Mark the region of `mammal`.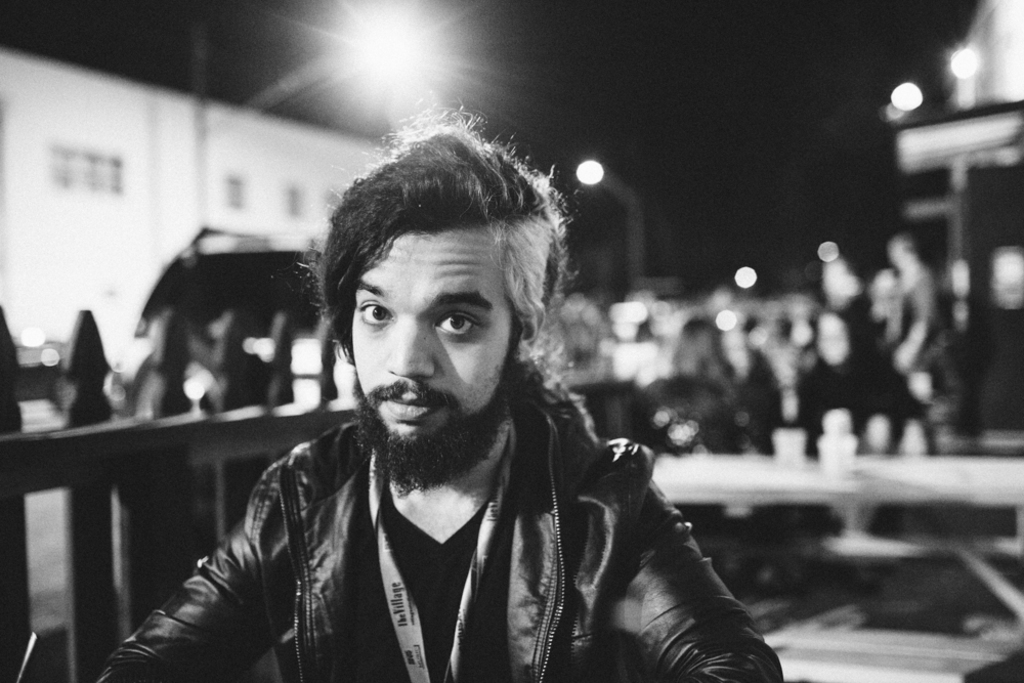
Region: (x1=96, y1=171, x2=783, y2=630).
